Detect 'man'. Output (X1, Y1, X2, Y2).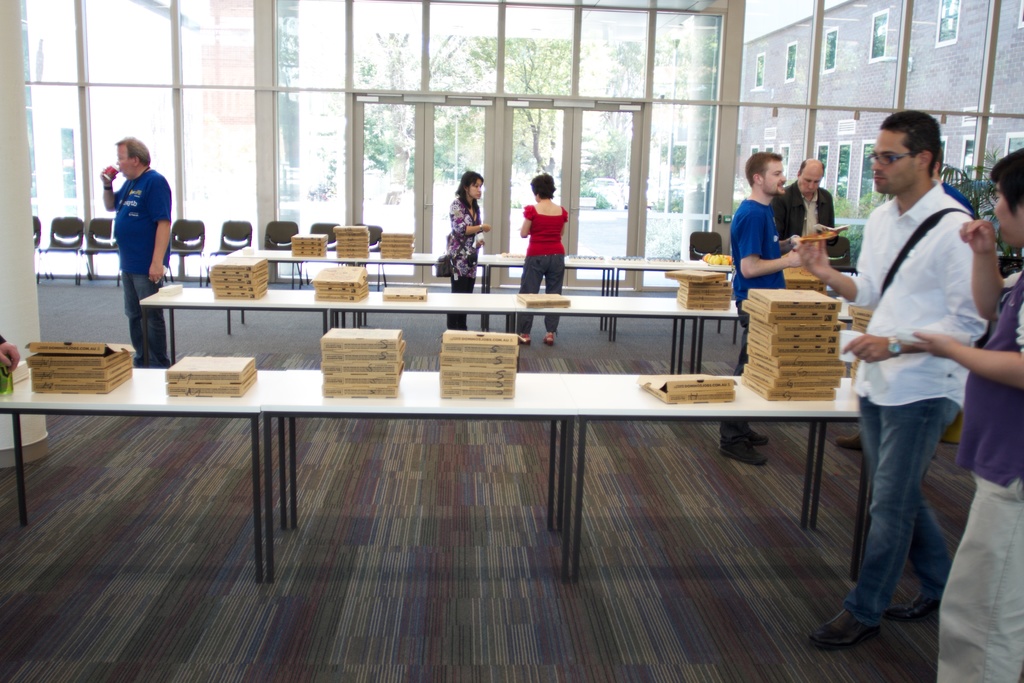
(716, 152, 808, 462).
